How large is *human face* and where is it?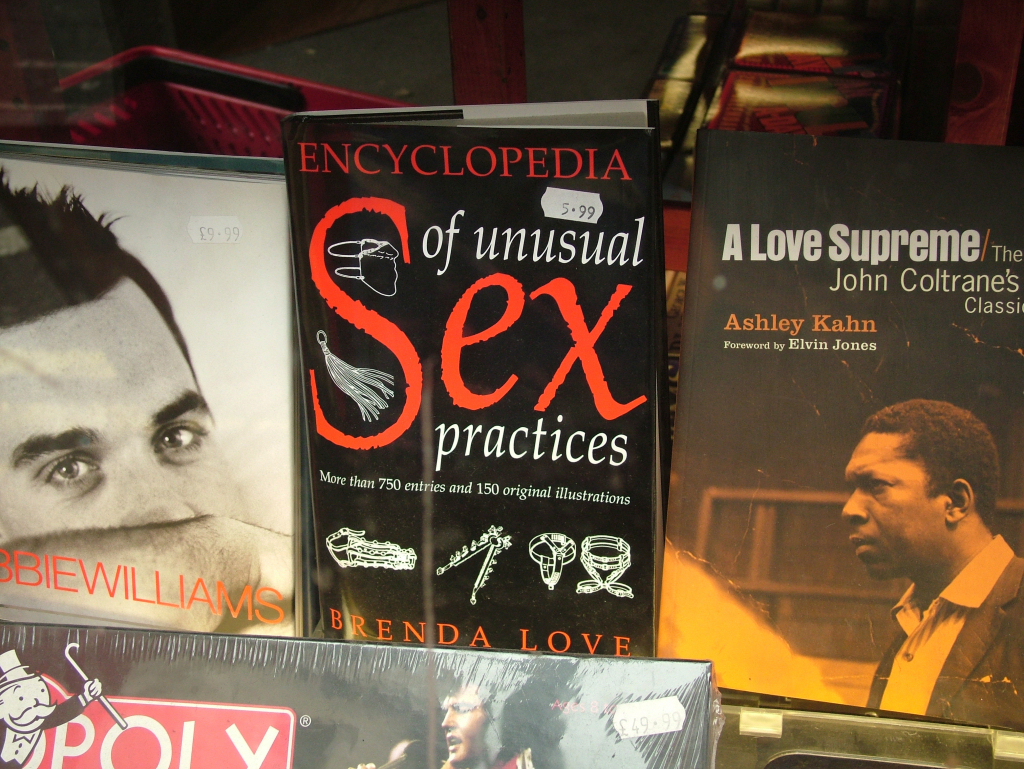
Bounding box: bbox=(839, 431, 936, 582).
